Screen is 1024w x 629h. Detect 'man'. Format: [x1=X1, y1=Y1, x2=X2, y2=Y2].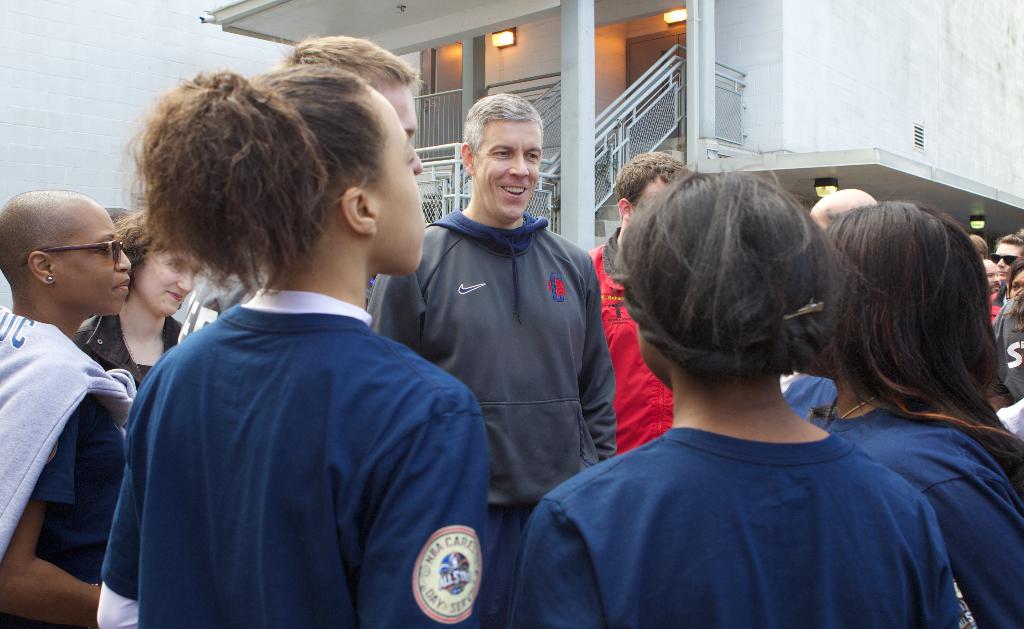
[x1=780, y1=188, x2=876, y2=424].
